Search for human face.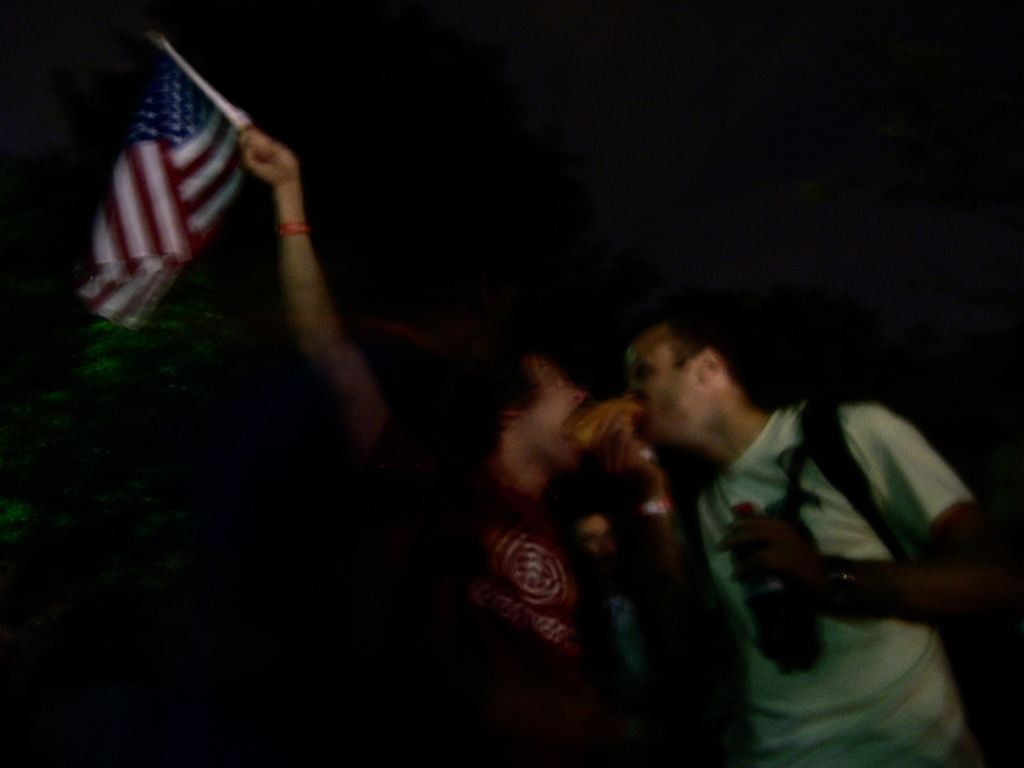
Found at bbox=[532, 361, 580, 463].
